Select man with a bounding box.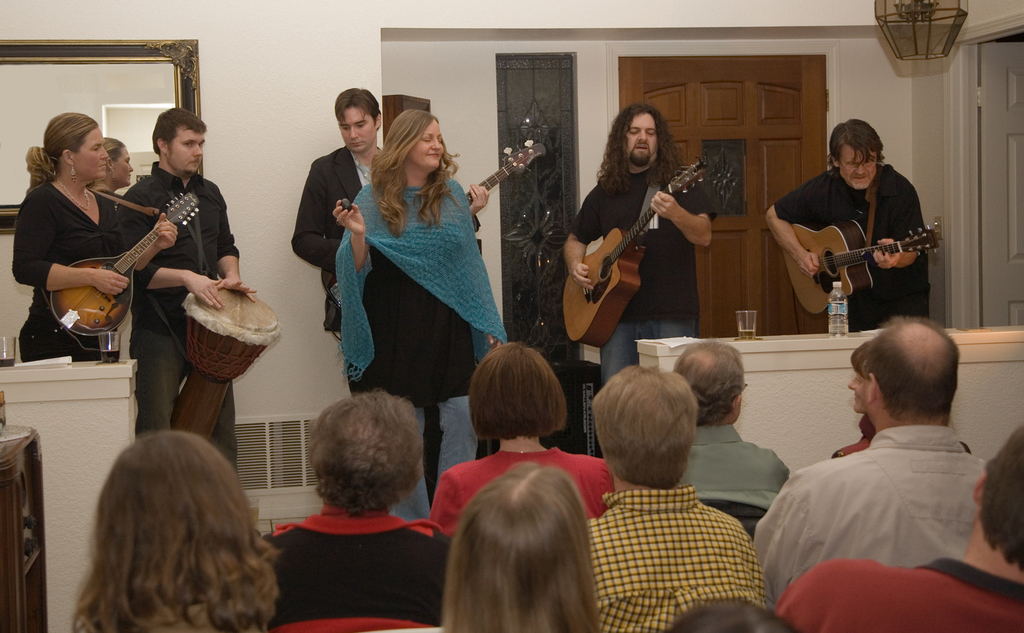
672,337,791,507.
